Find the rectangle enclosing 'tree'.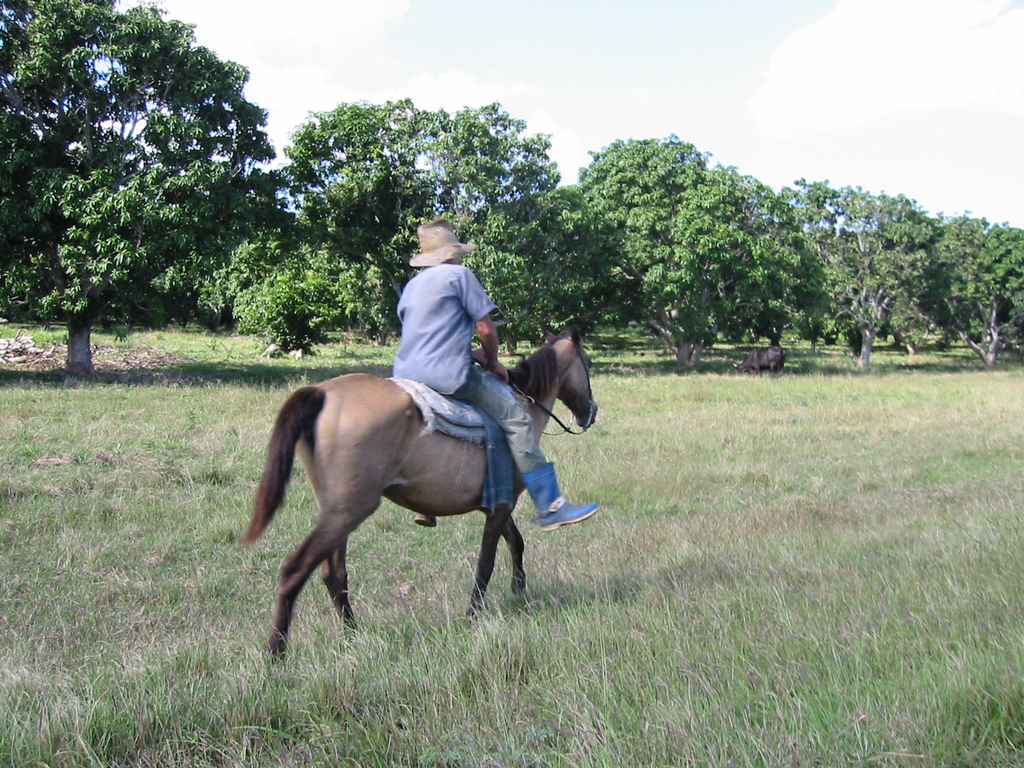
[284,90,581,355].
